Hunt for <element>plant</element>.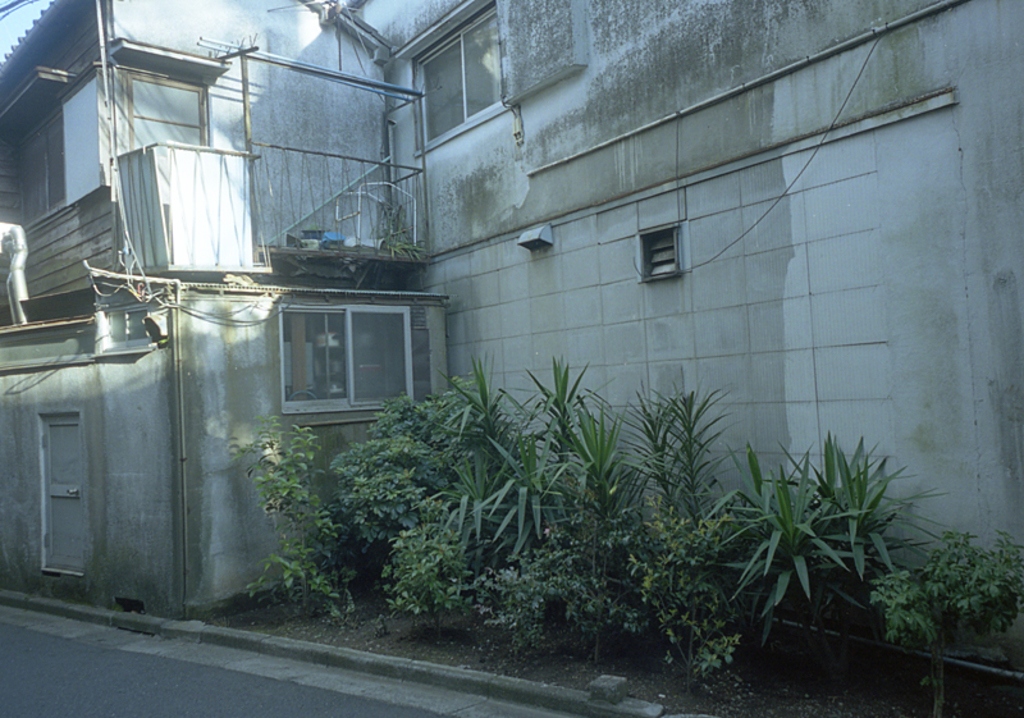
Hunted down at {"left": 381, "top": 351, "right": 522, "bottom": 617}.
